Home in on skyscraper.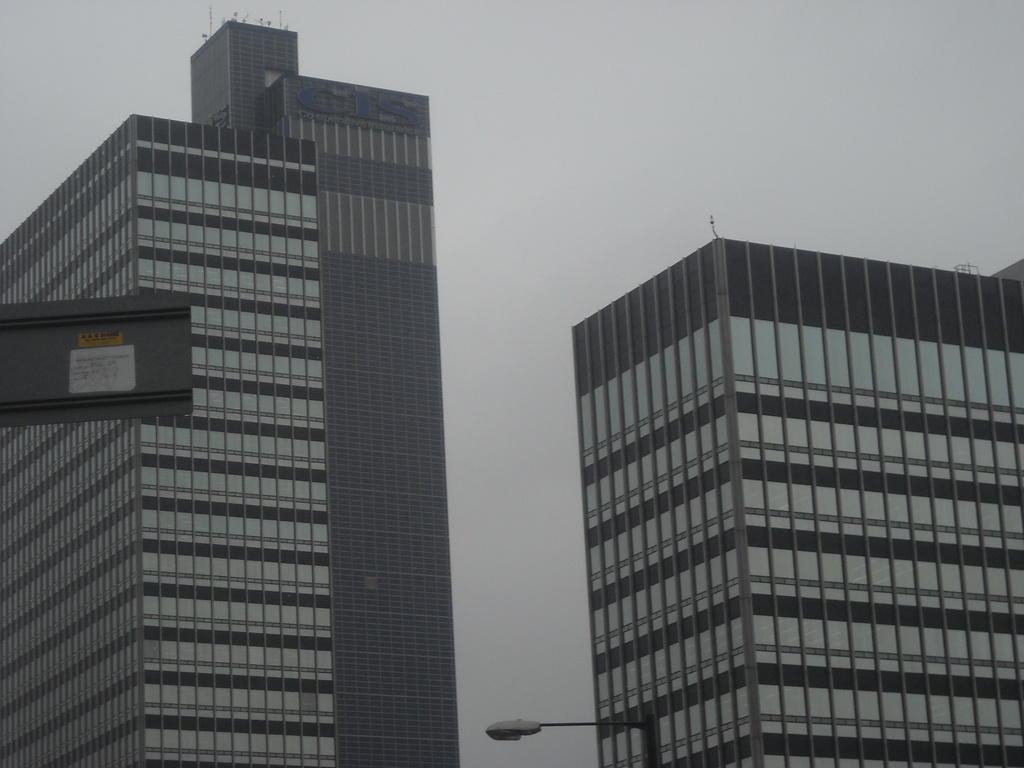
Homed in at 3/18/466/767.
